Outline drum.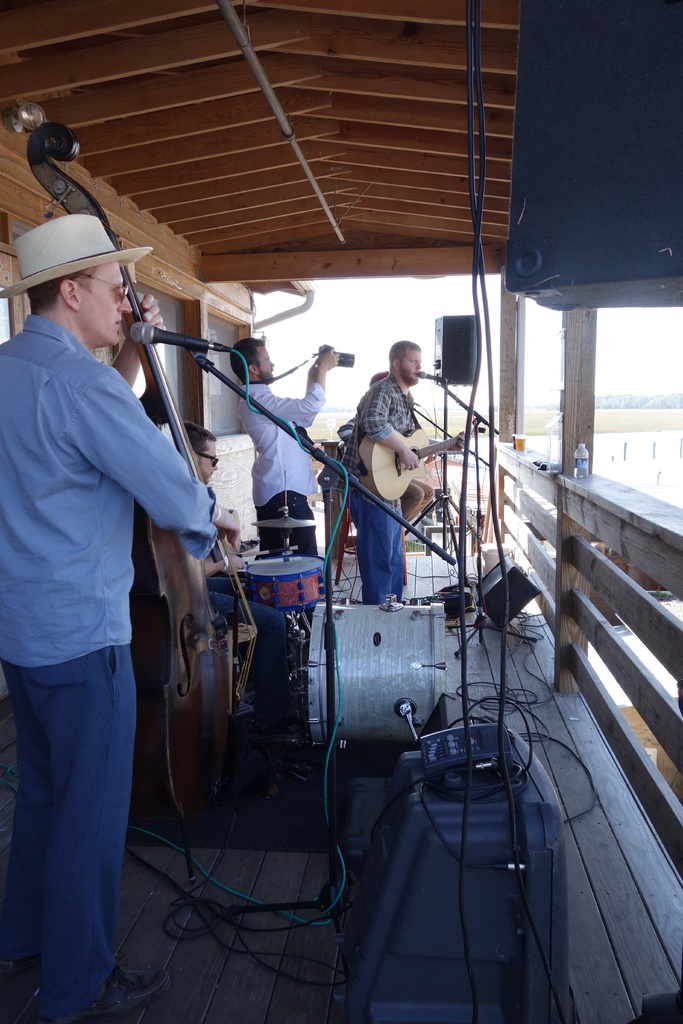
Outline: {"left": 242, "top": 554, "right": 330, "bottom": 614}.
